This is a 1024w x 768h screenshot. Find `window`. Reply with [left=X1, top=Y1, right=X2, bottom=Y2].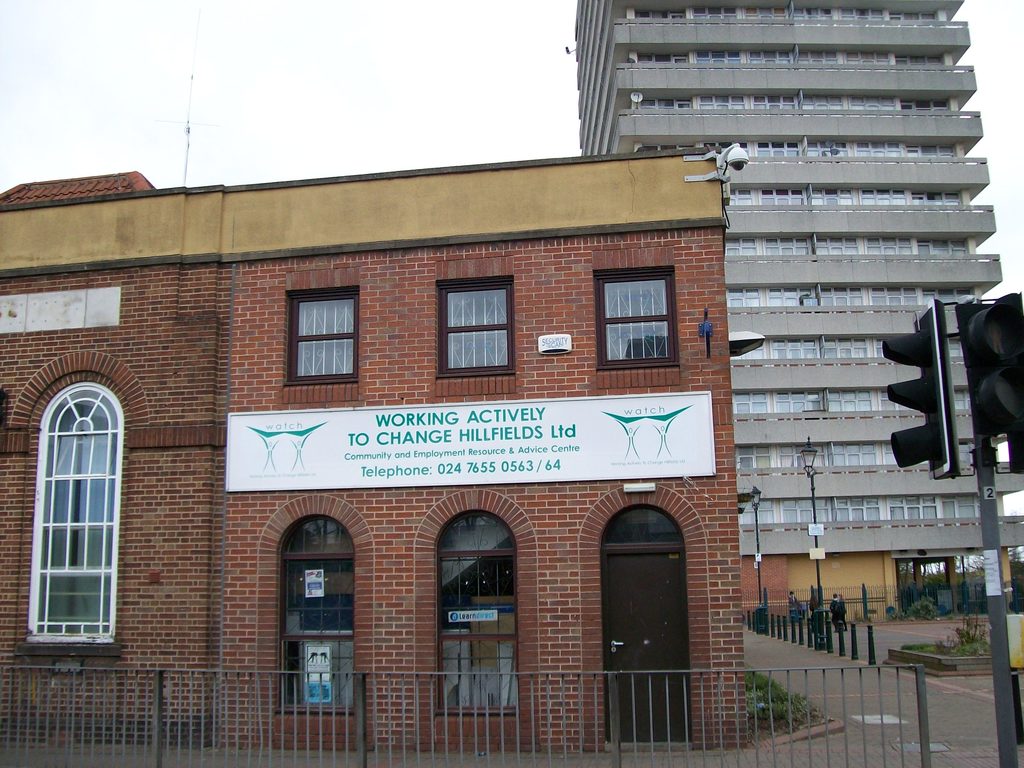
[left=11, top=359, right=150, bottom=658].
